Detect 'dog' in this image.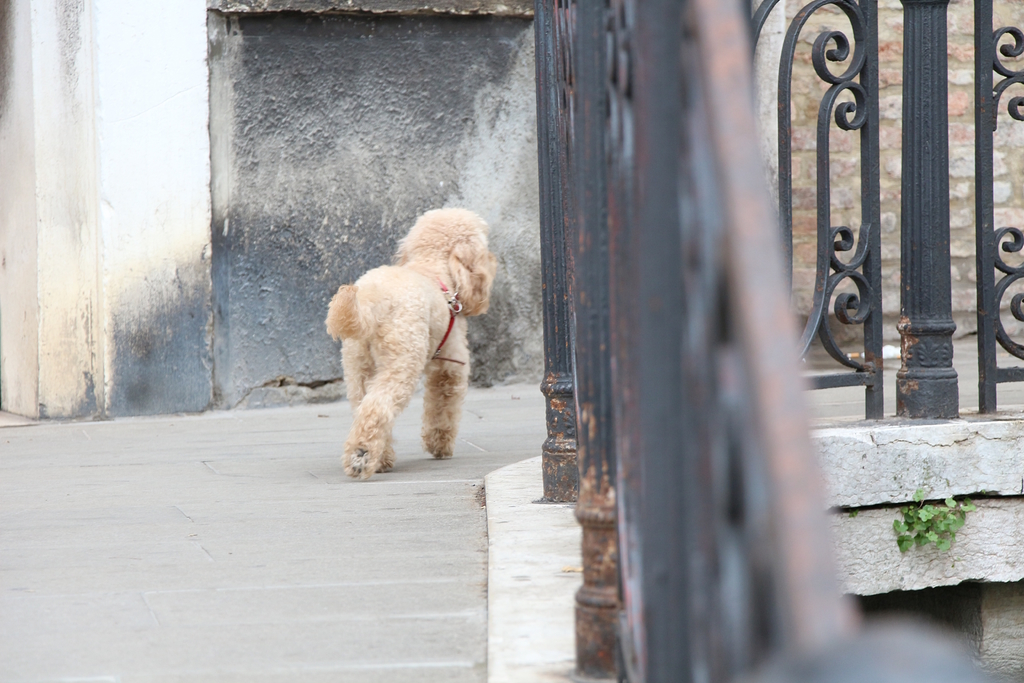
Detection: {"x1": 326, "y1": 204, "x2": 499, "y2": 487}.
